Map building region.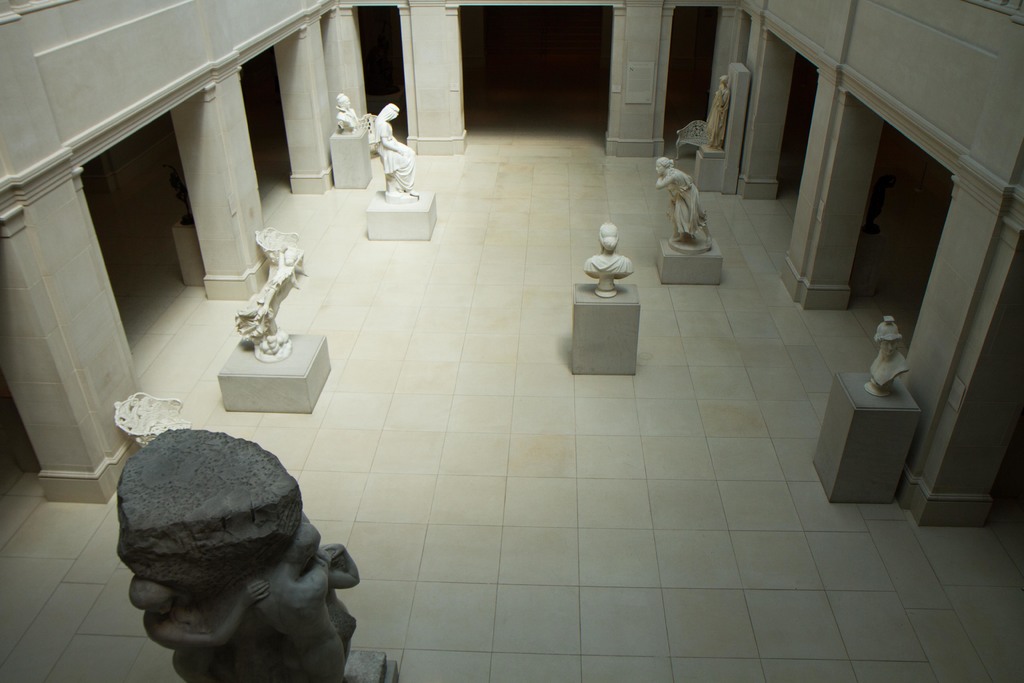
Mapped to select_region(0, 1, 1023, 680).
